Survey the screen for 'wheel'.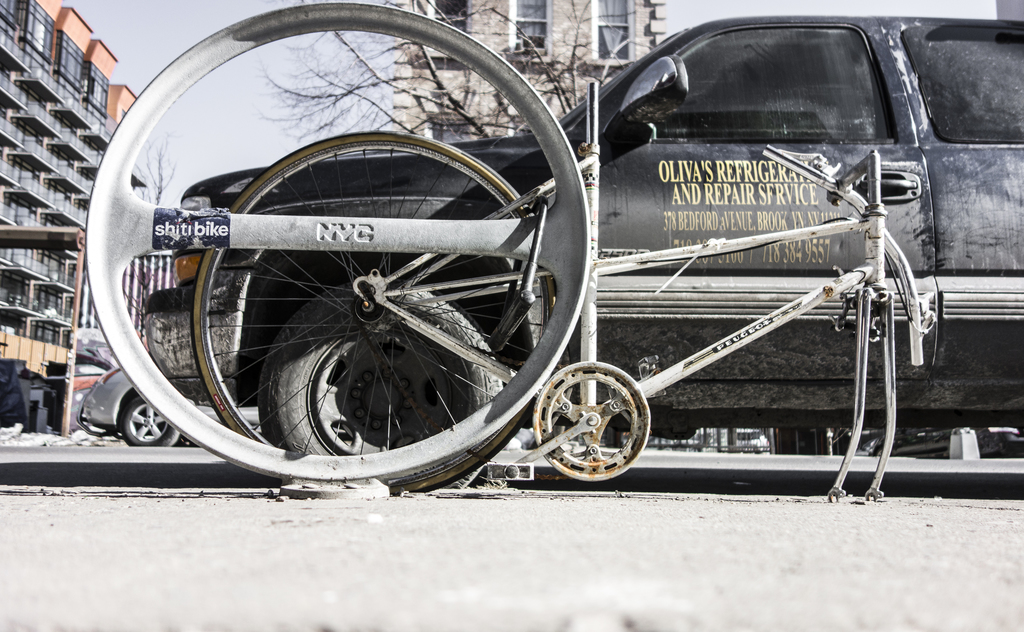
Survey found: (522, 357, 646, 485).
